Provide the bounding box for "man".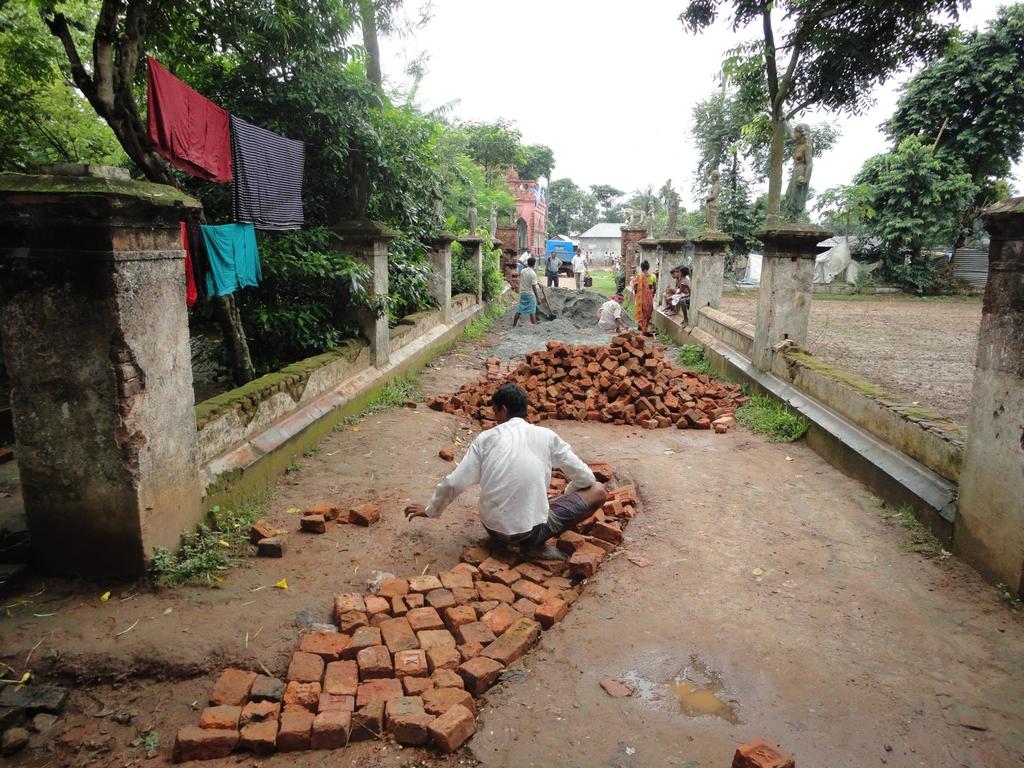
[left=403, top=380, right=610, bottom=550].
